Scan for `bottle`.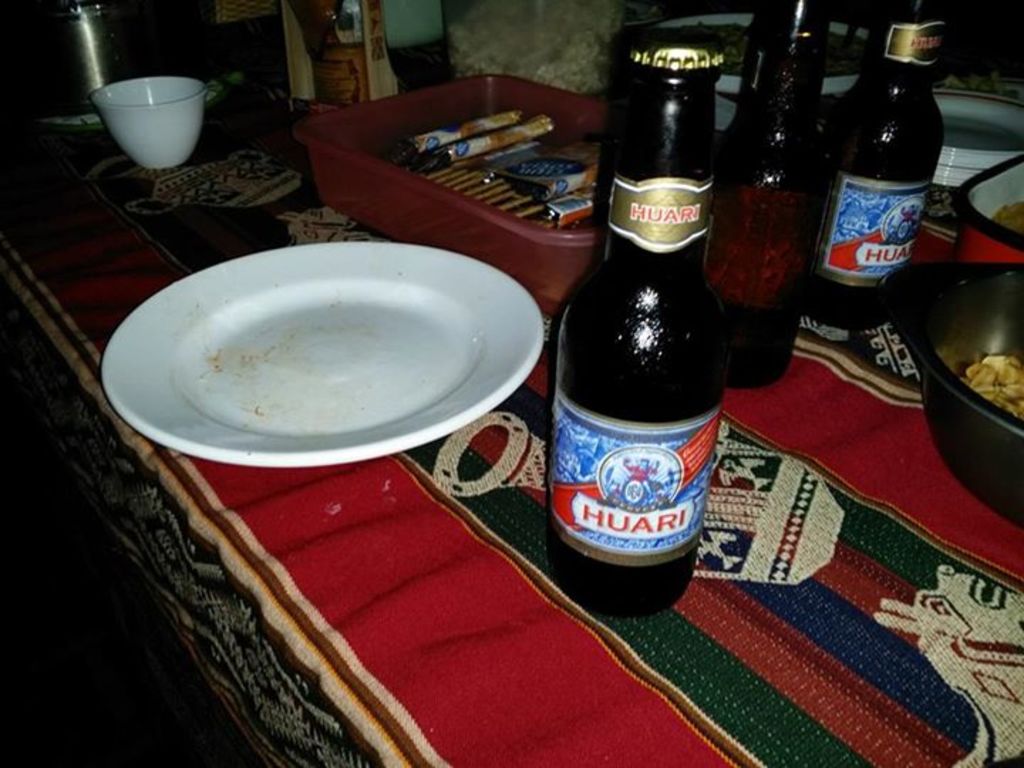
Scan result: detection(550, 28, 725, 613).
